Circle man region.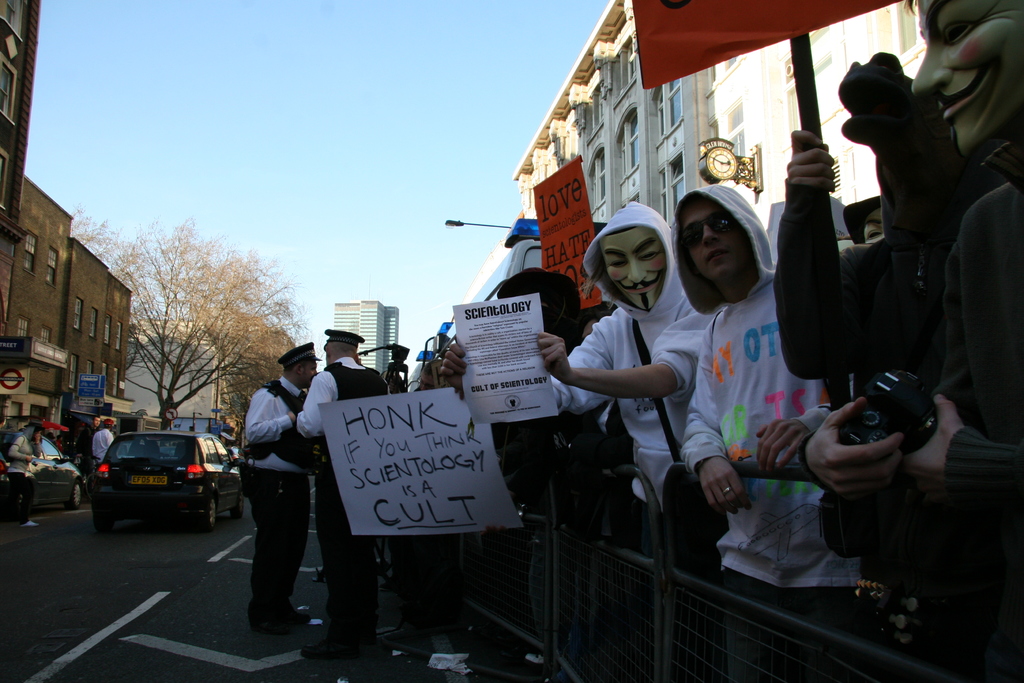
Region: bbox(680, 180, 868, 682).
